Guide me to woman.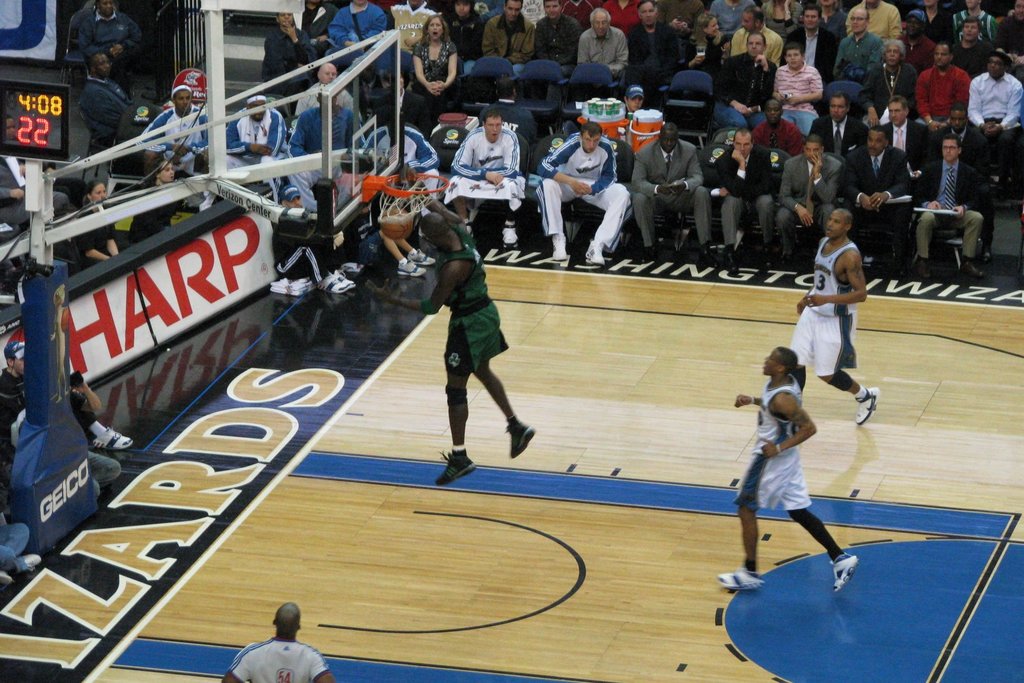
Guidance: <box>740,325,858,615</box>.
